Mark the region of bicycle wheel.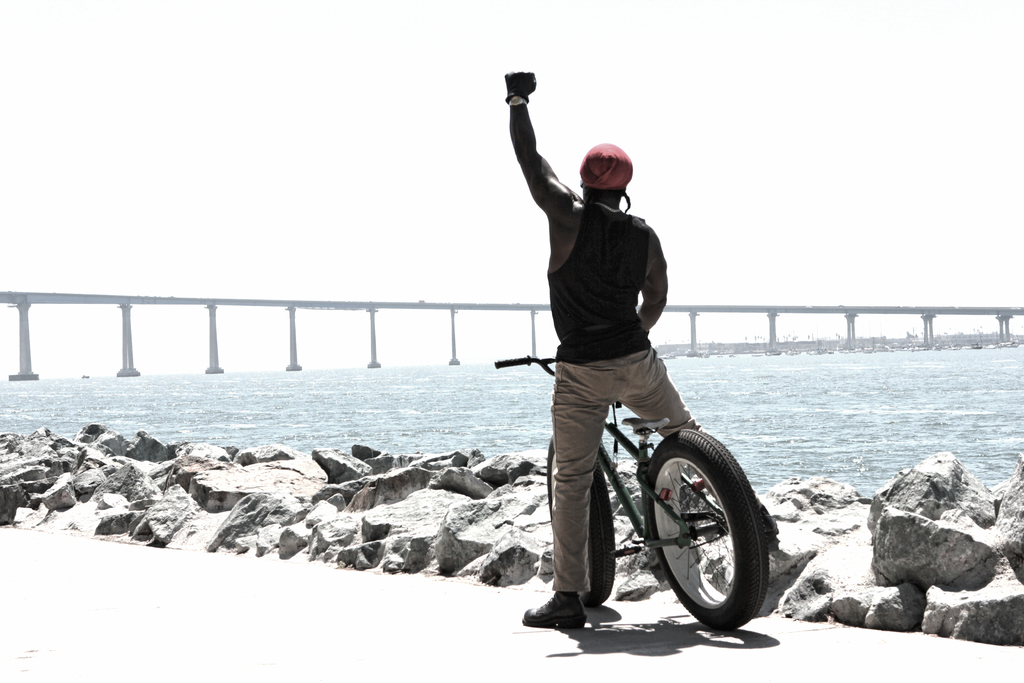
Region: select_region(639, 431, 771, 633).
